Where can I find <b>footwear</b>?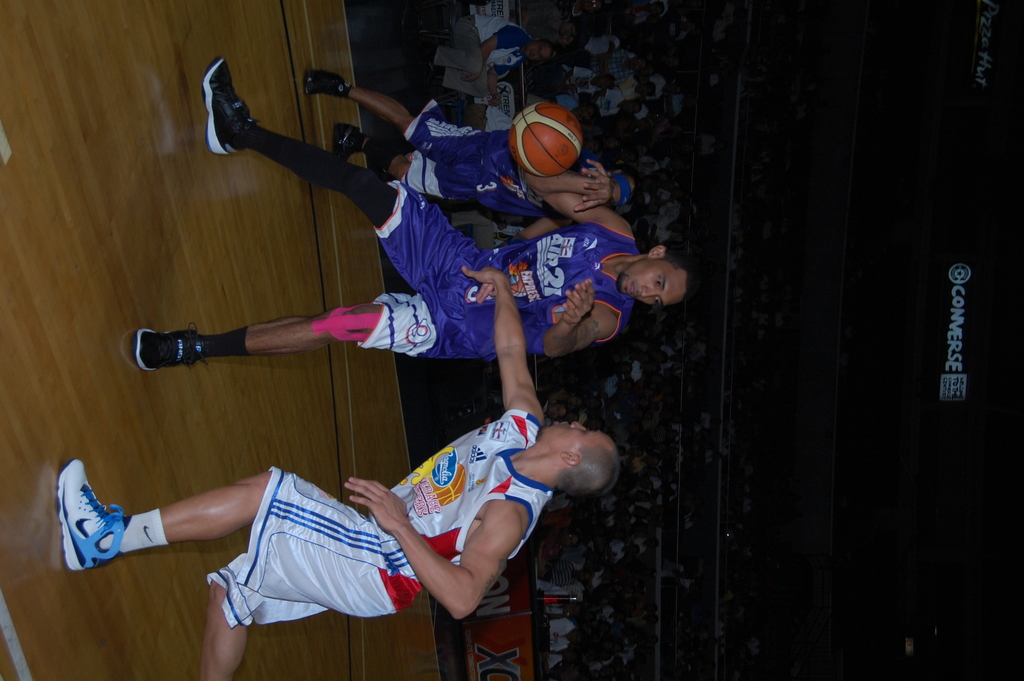
You can find it at box=[198, 56, 260, 157].
